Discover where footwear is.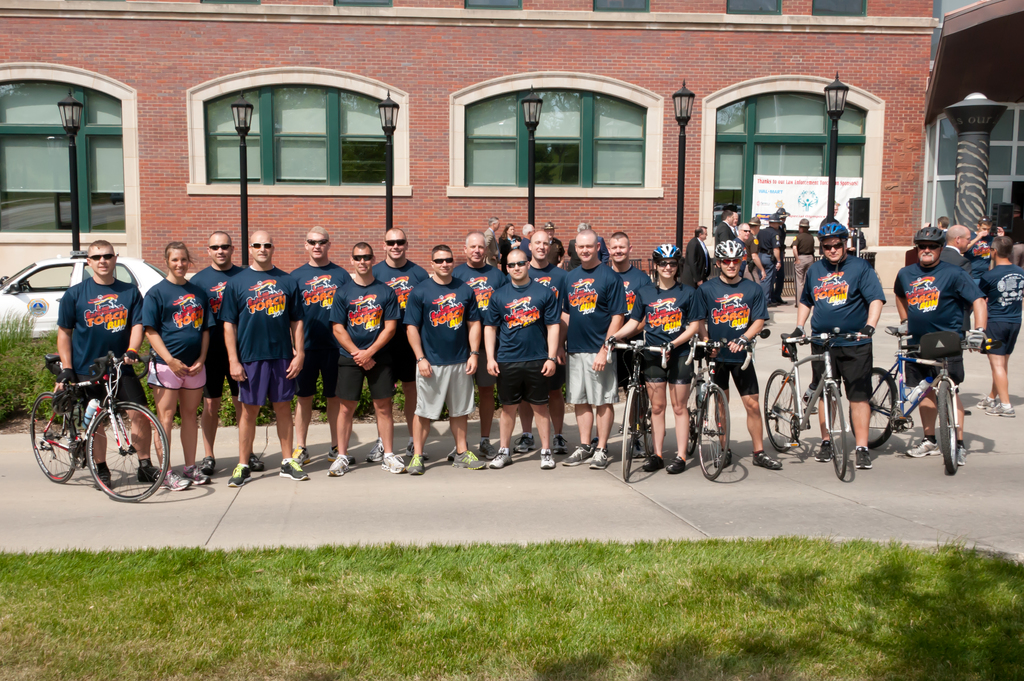
Discovered at pyautogui.locateOnScreen(854, 445, 869, 470).
